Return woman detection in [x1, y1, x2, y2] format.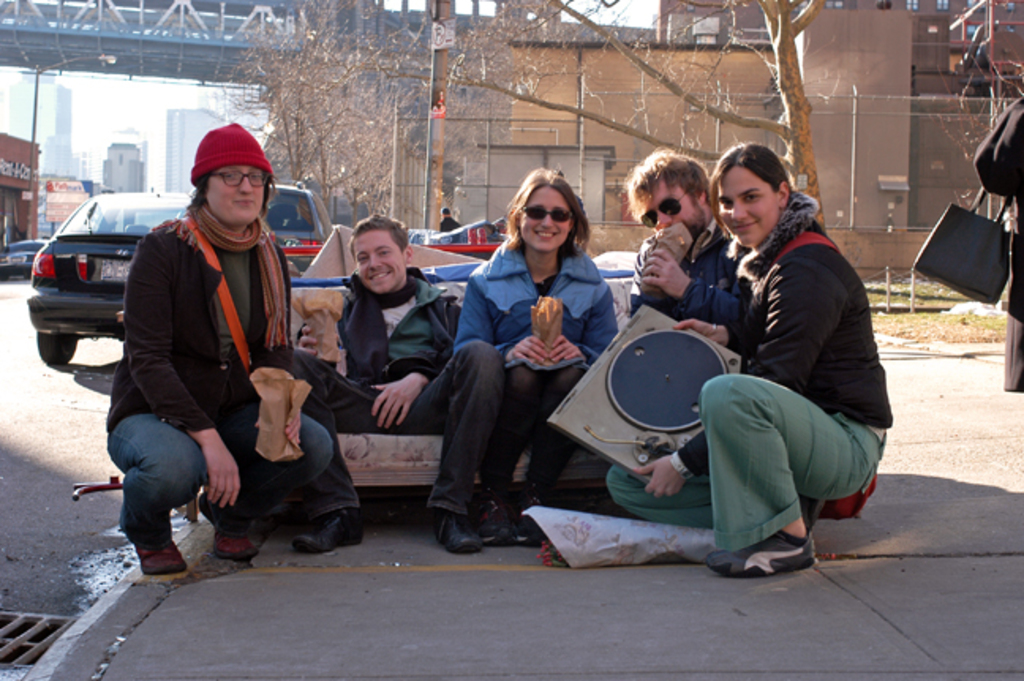
[608, 141, 896, 583].
